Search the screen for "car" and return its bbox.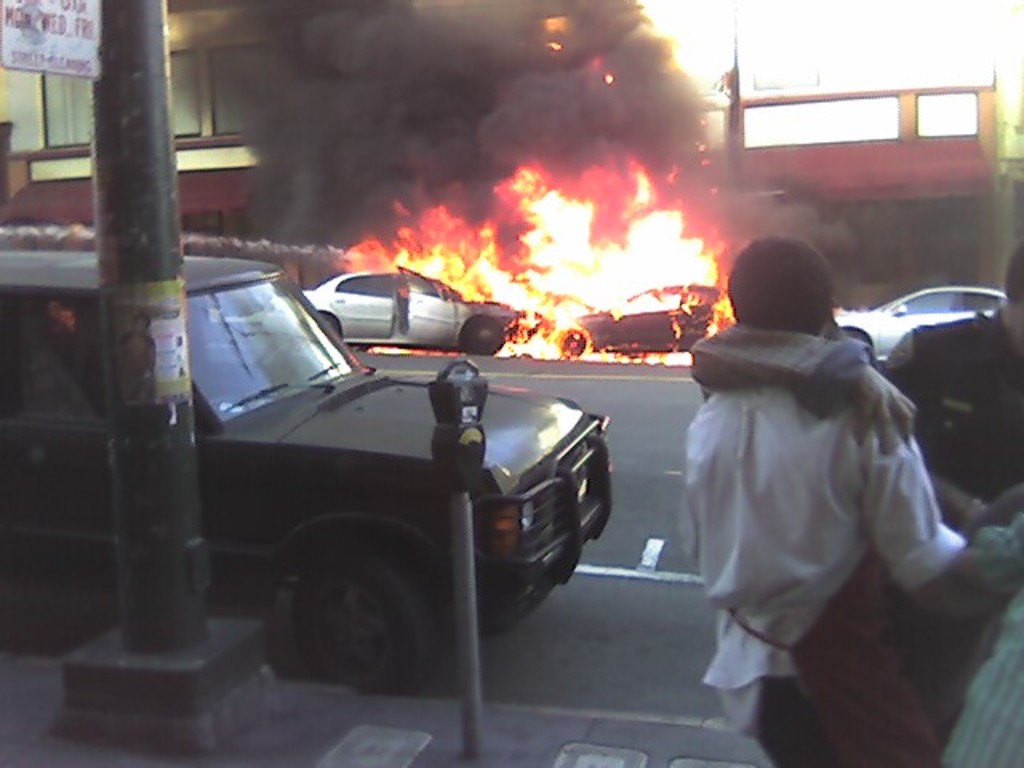
Found: <region>150, 254, 611, 693</region>.
